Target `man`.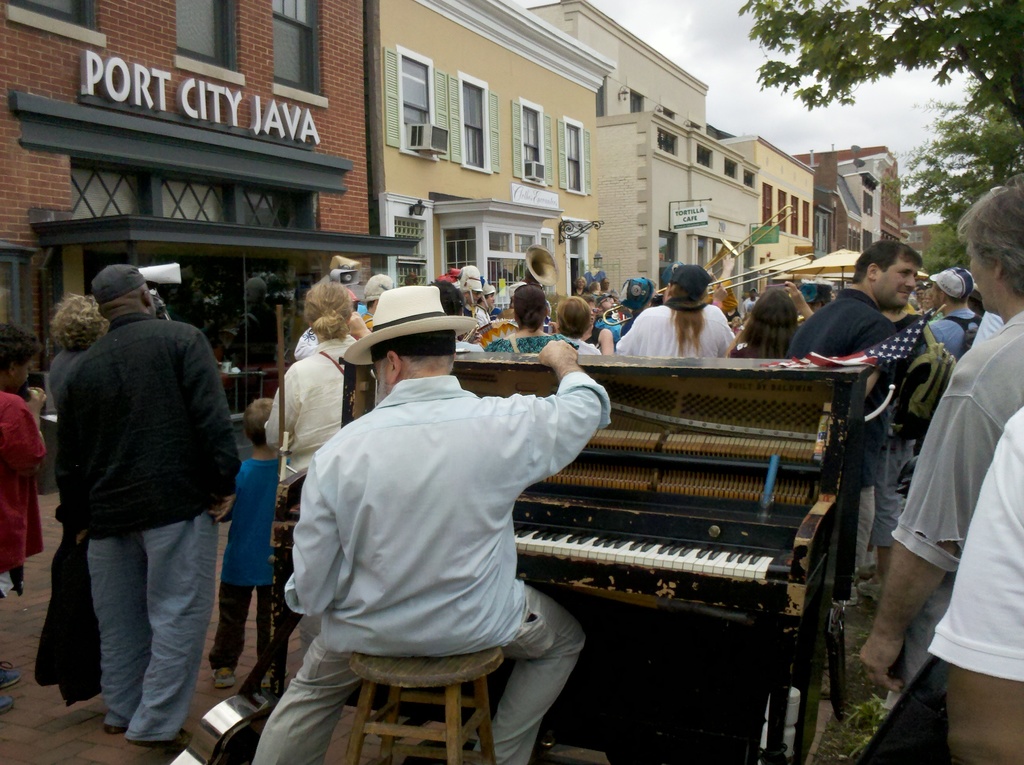
Target region: detection(246, 282, 612, 764).
